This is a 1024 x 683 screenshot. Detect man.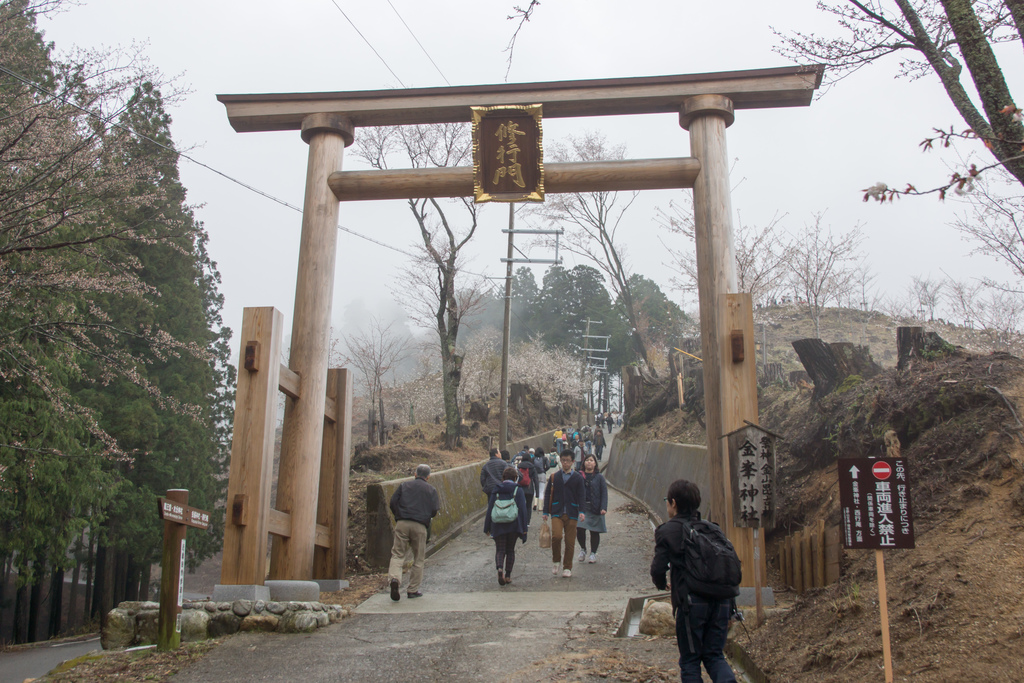
pyautogui.locateOnScreen(383, 463, 441, 603).
